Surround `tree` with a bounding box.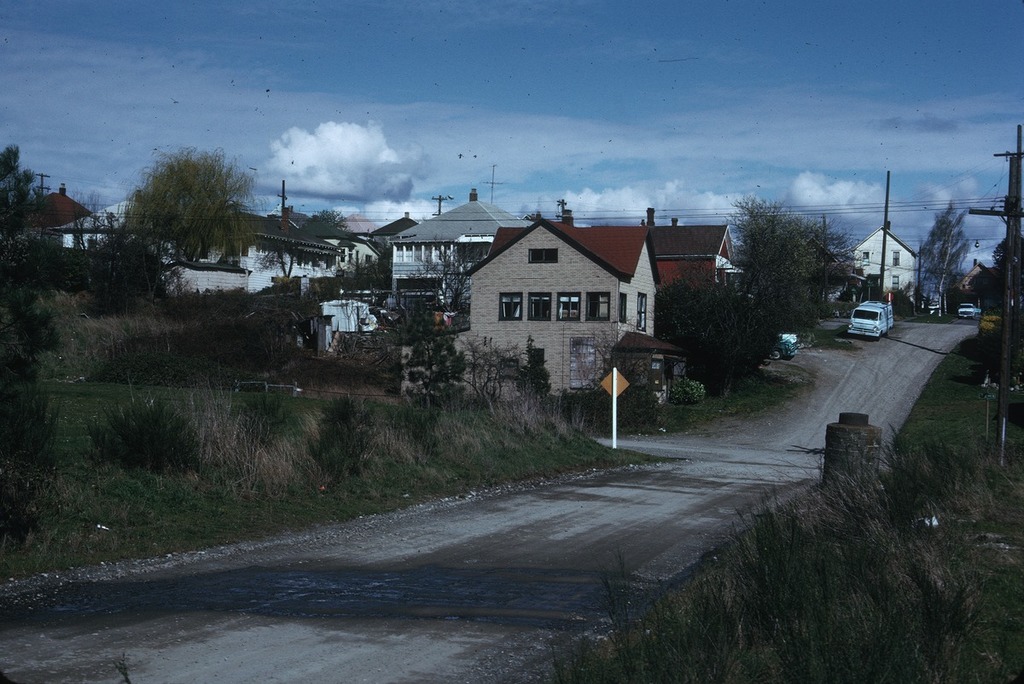
<bbox>713, 183, 858, 344</bbox>.
